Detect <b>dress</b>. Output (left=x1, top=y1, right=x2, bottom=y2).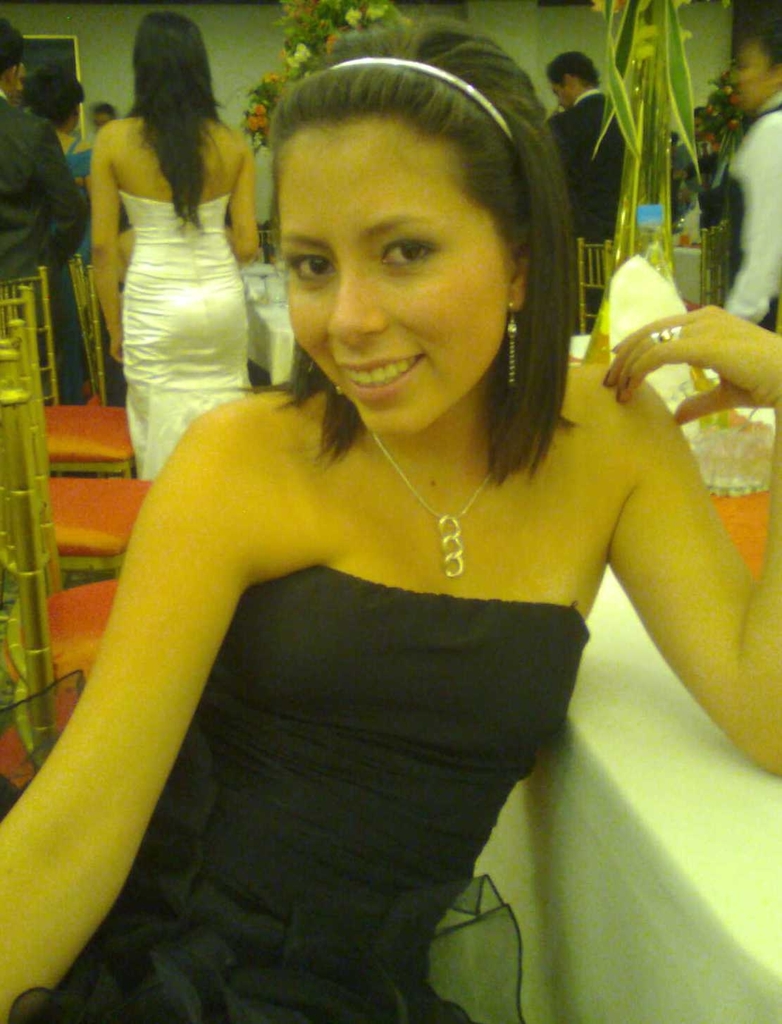
(left=8, top=561, right=590, bottom=1023).
